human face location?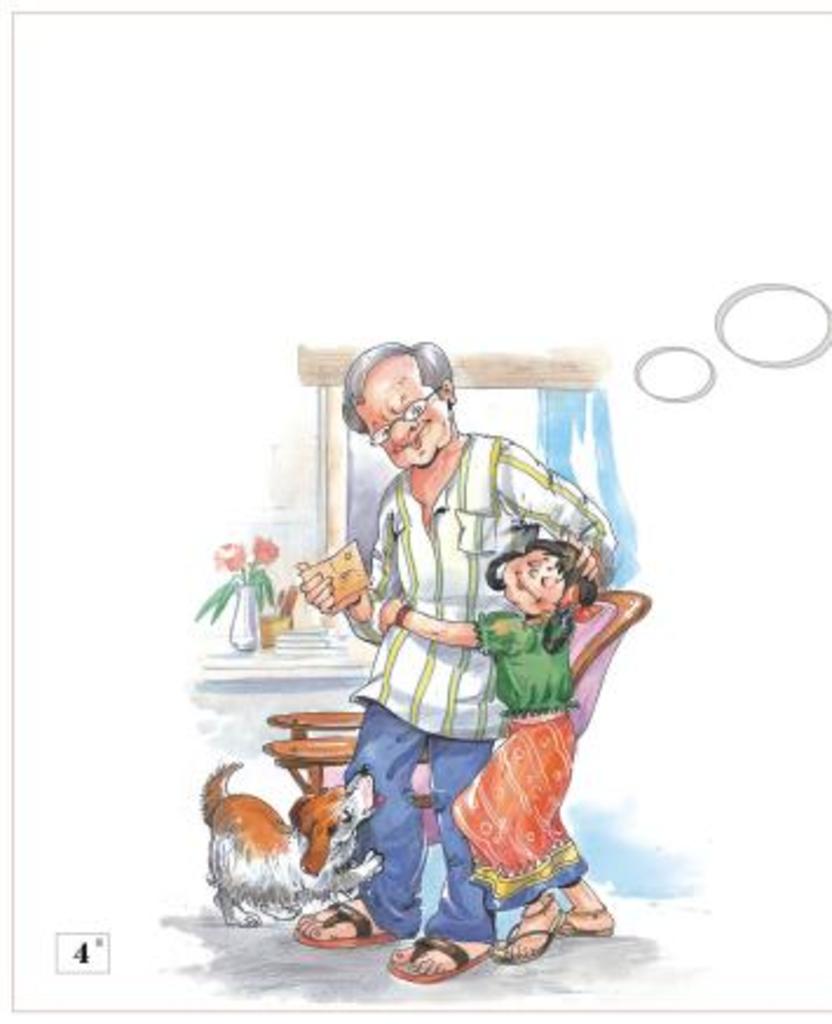
left=352, top=349, right=452, bottom=473
